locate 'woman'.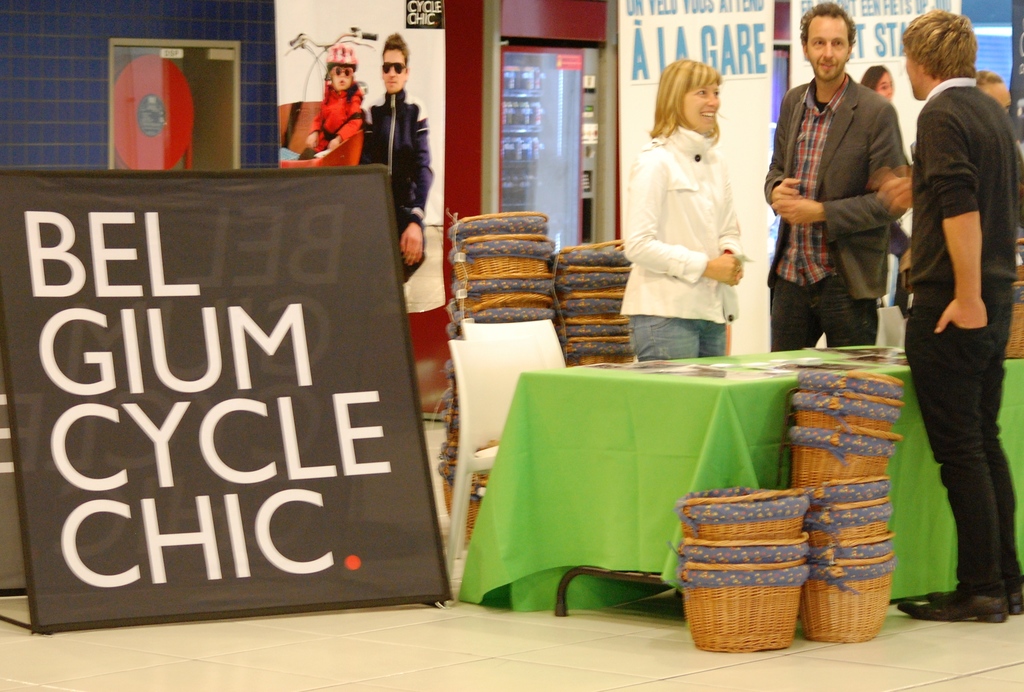
Bounding box: (x1=861, y1=61, x2=911, y2=102).
